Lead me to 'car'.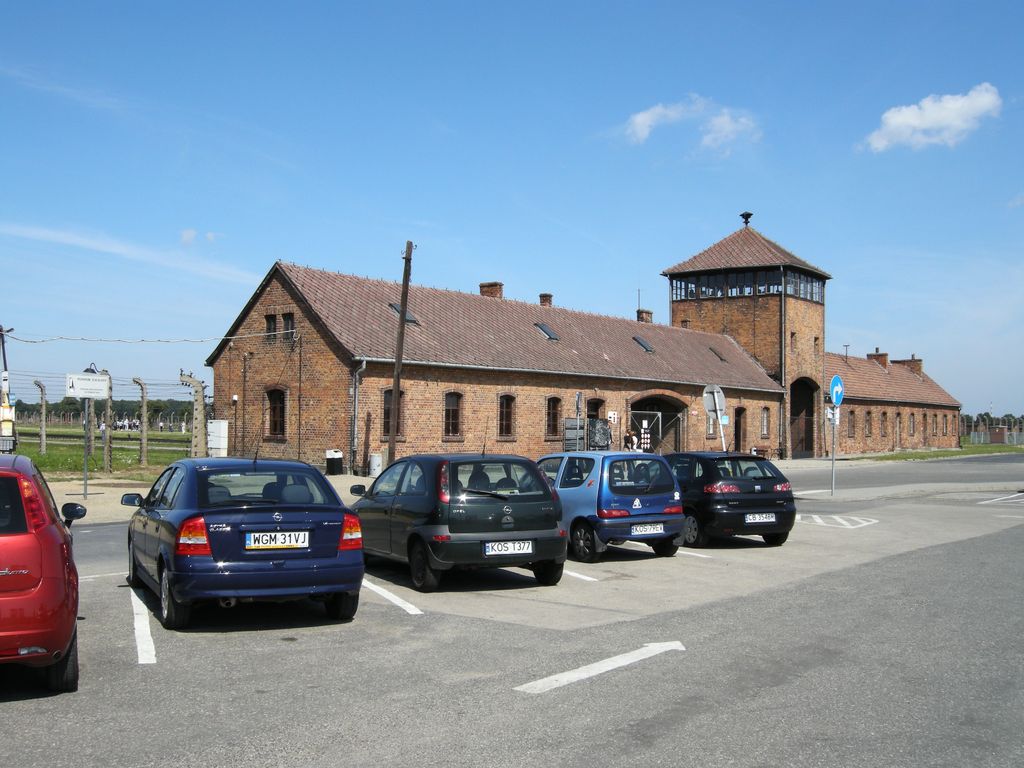
Lead to box=[520, 444, 677, 556].
